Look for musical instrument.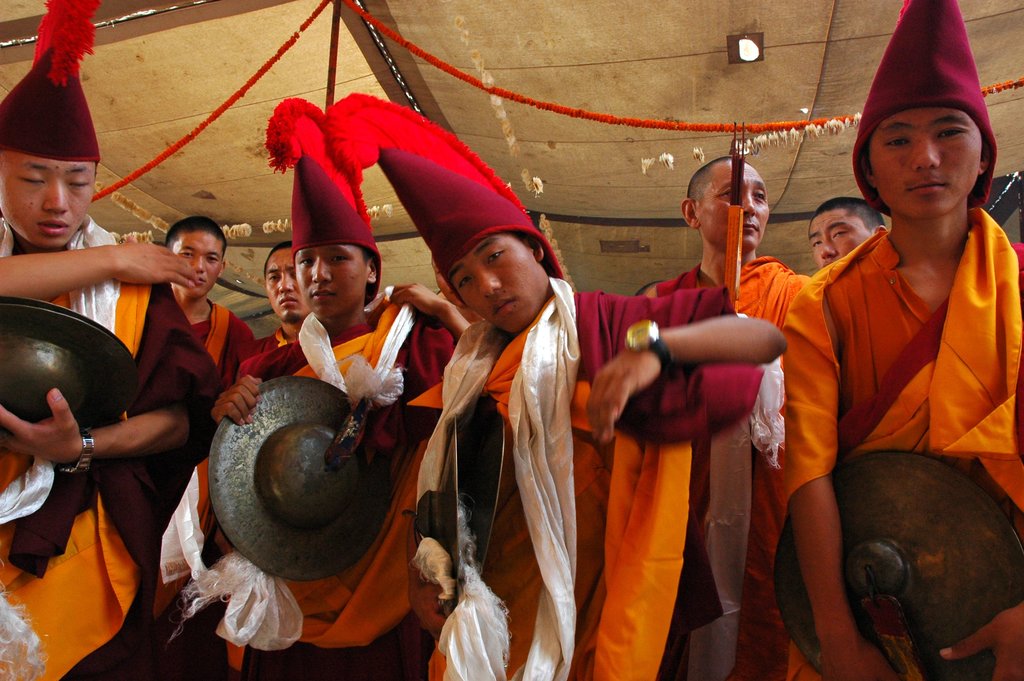
Found: 191 386 378 584.
